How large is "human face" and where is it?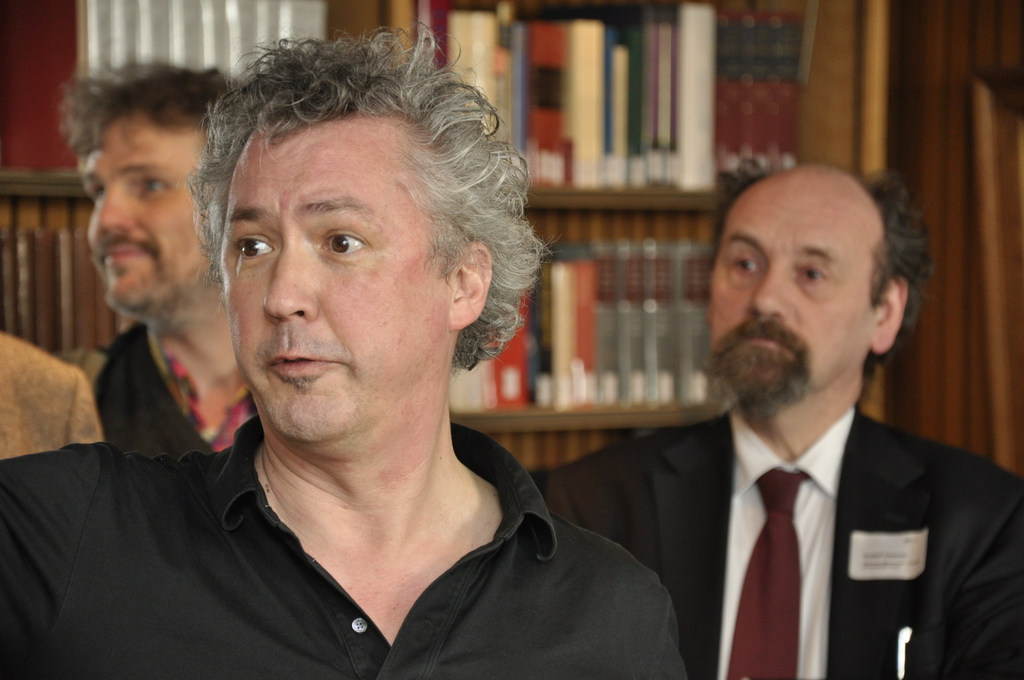
Bounding box: [218,124,461,426].
